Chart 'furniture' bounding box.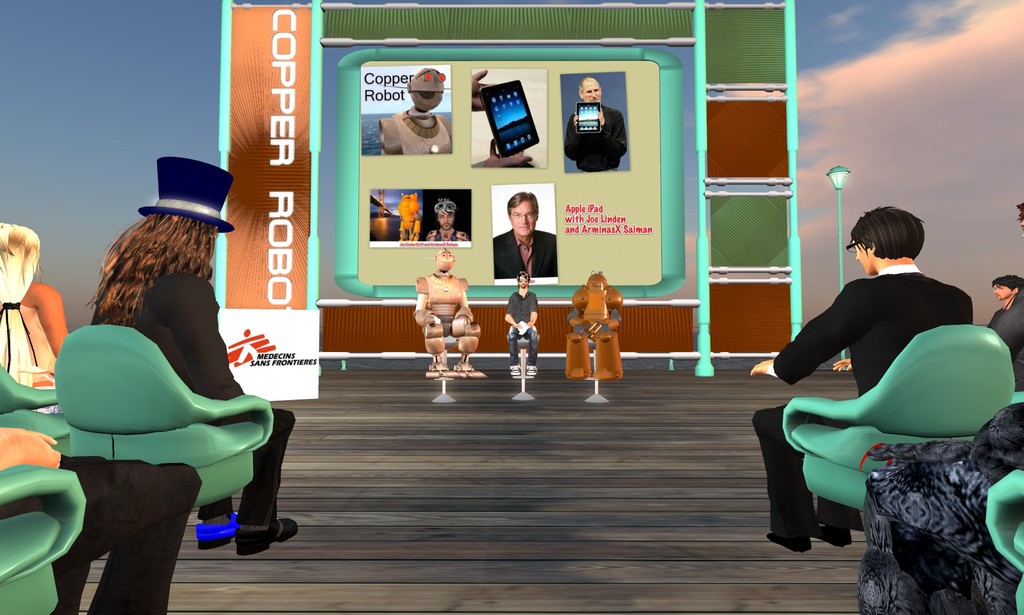
Charted: {"left": 54, "top": 322, "right": 275, "bottom": 506}.
